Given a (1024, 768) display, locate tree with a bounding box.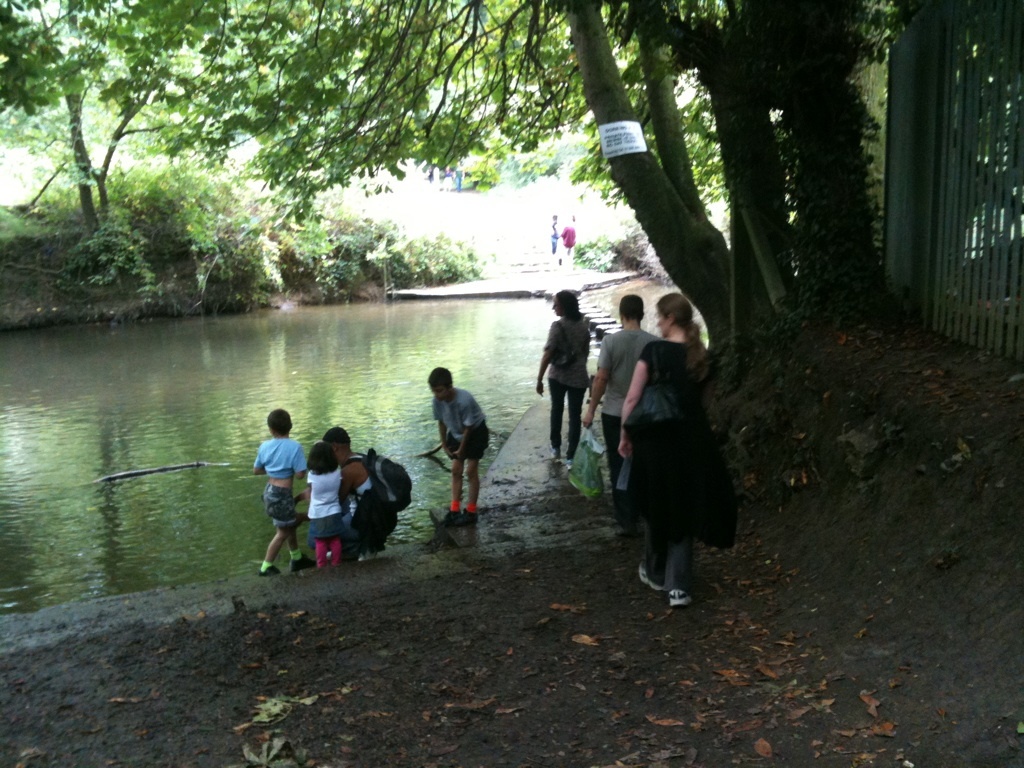
Located: box=[0, 0, 853, 345].
